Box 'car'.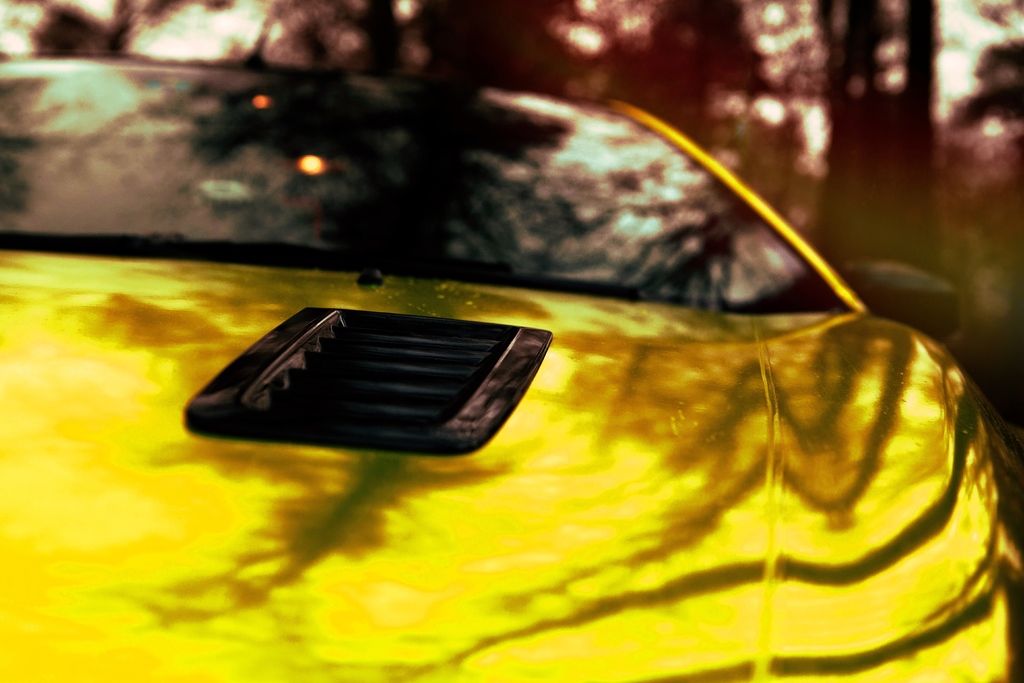
(0,44,1023,682).
